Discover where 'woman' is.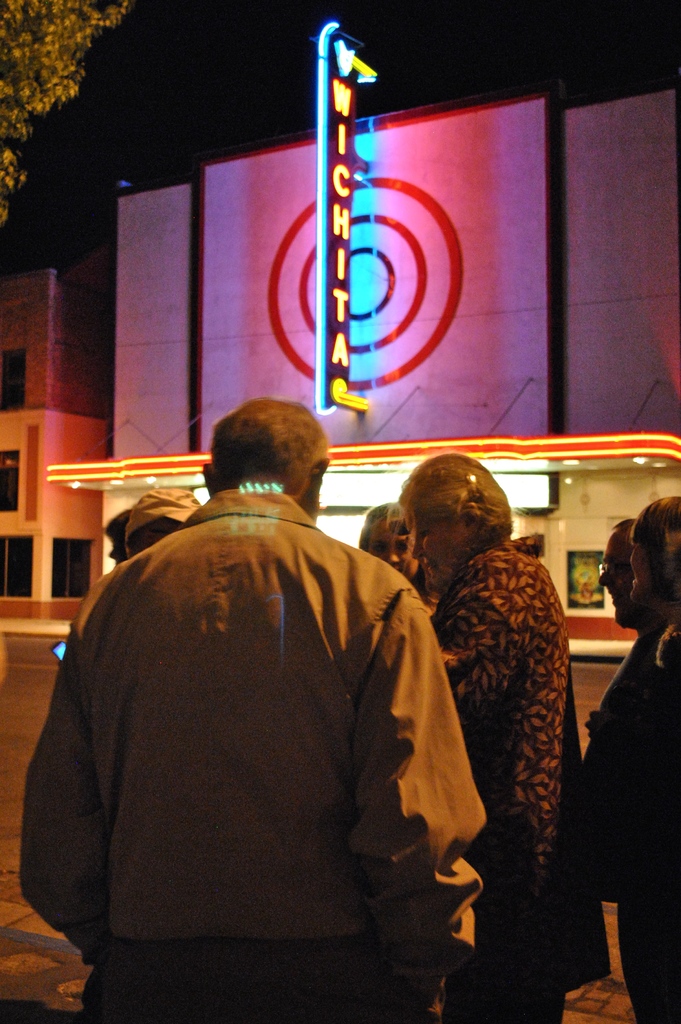
Discovered at (354,461,586,947).
